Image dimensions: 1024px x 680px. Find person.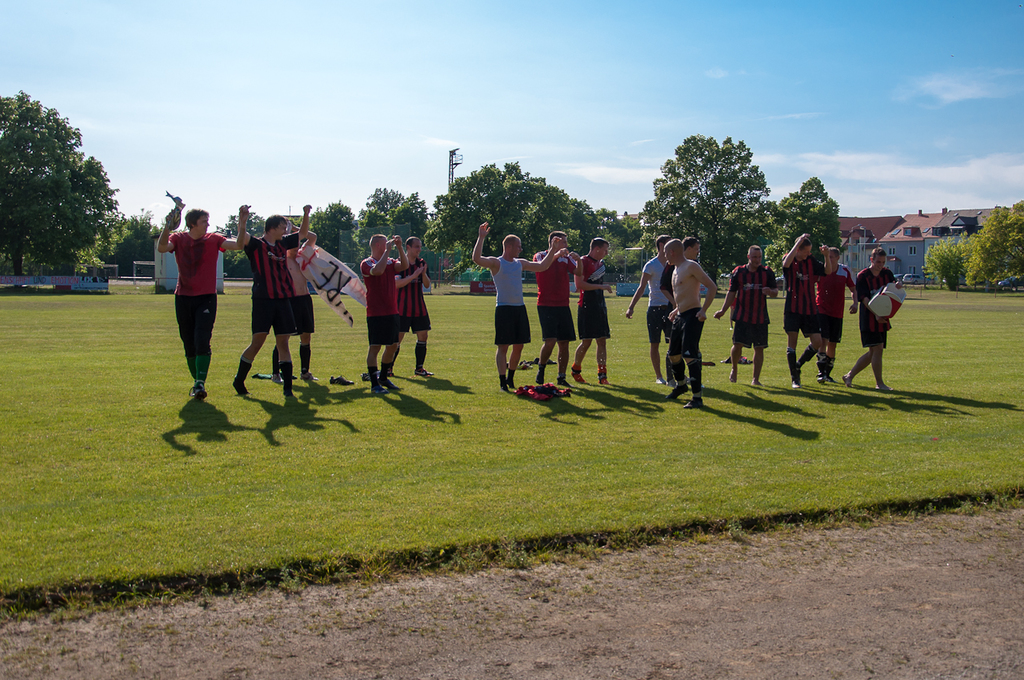
[x1=272, y1=236, x2=318, y2=383].
